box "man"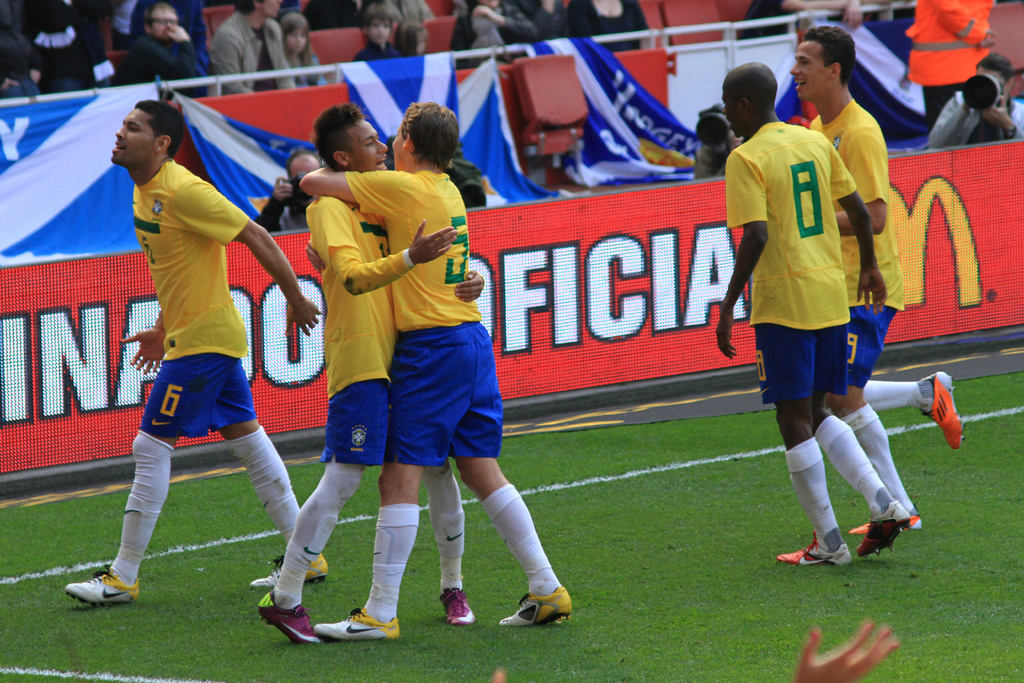
[713,60,909,565]
